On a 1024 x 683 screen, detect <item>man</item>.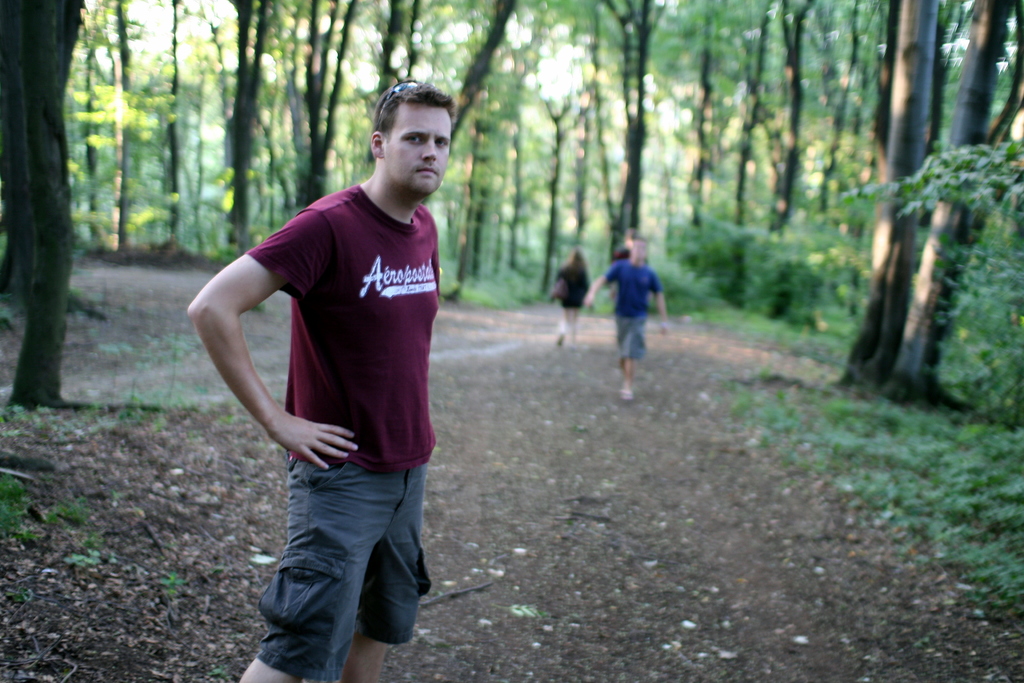
{"x1": 199, "y1": 83, "x2": 476, "y2": 677}.
